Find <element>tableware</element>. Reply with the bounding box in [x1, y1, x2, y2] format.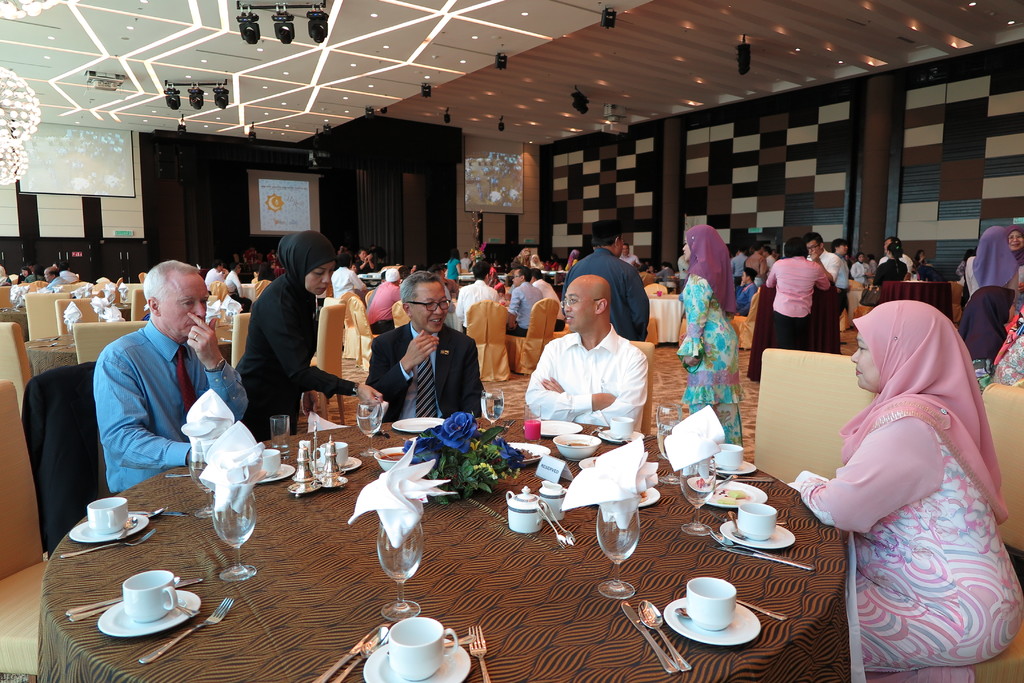
[353, 399, 383, 458].
